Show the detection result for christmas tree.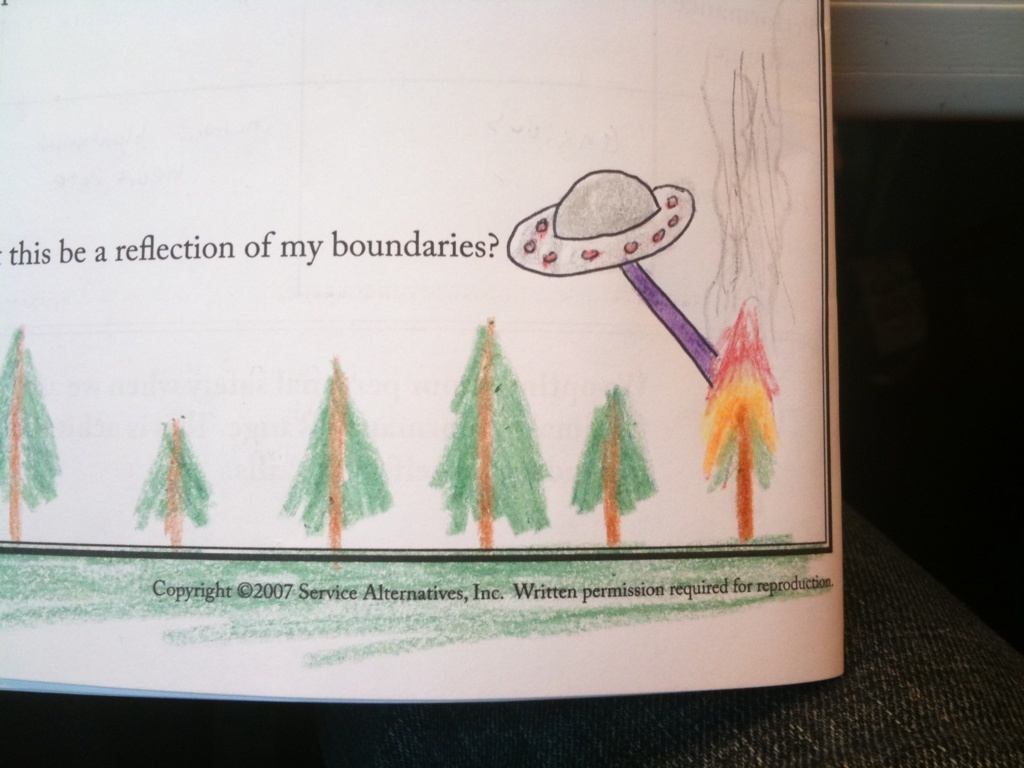
locate(422, 319, 552, 544).
